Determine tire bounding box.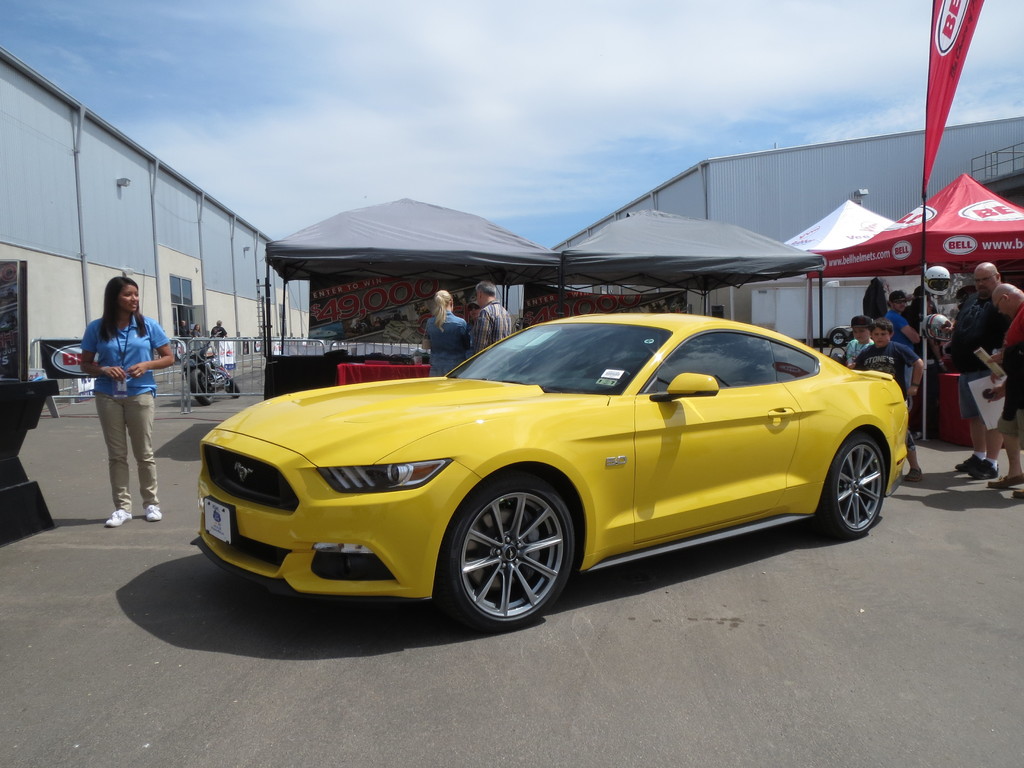
Determined: region(813, 434, 886, 536).
